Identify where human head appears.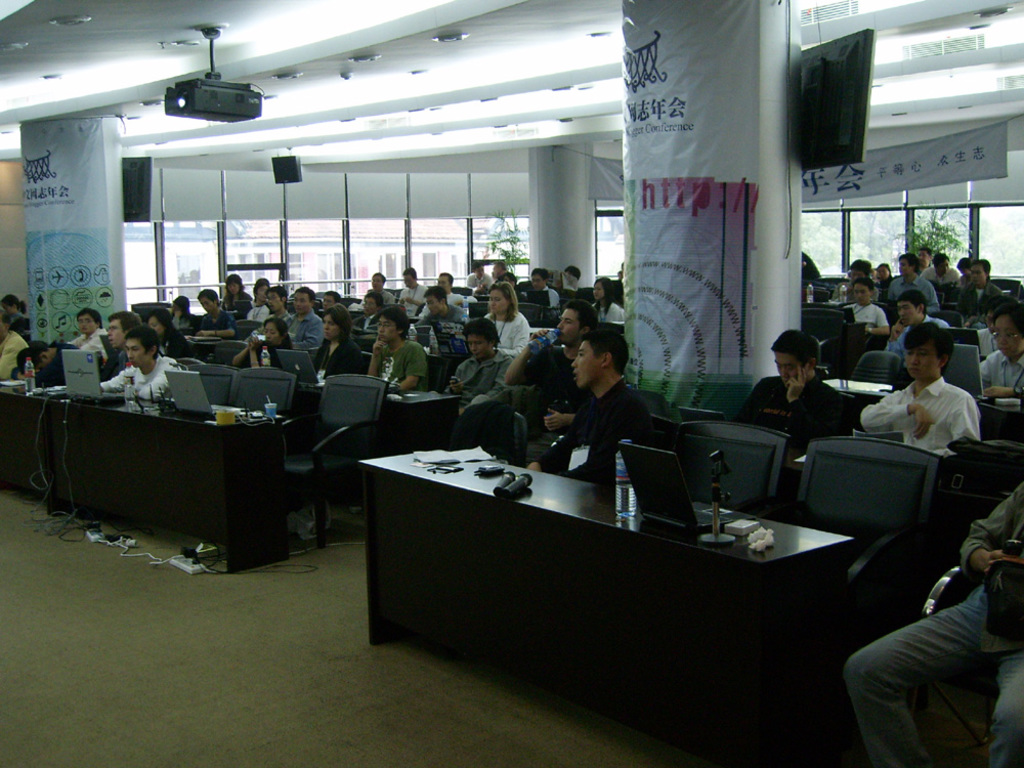
Appears at {"x1": 18, "y1": 347, "x2": 52, "y2": 370}.
